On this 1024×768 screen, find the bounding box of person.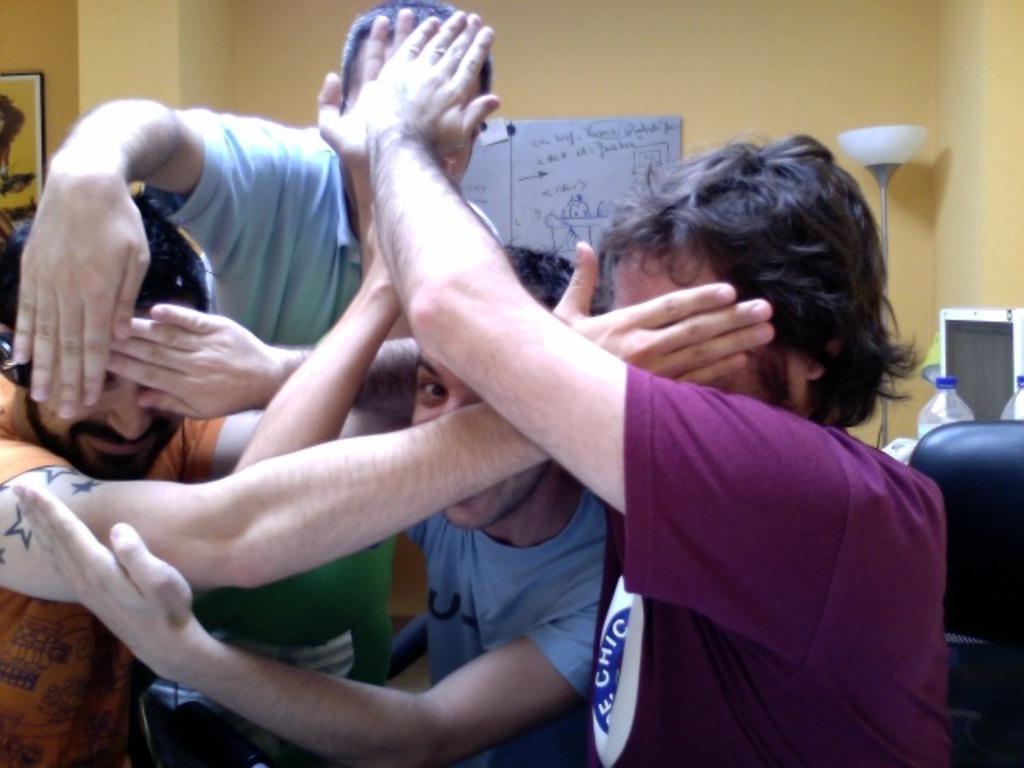
Bounding box: <box>456,11,938,757</box>.
